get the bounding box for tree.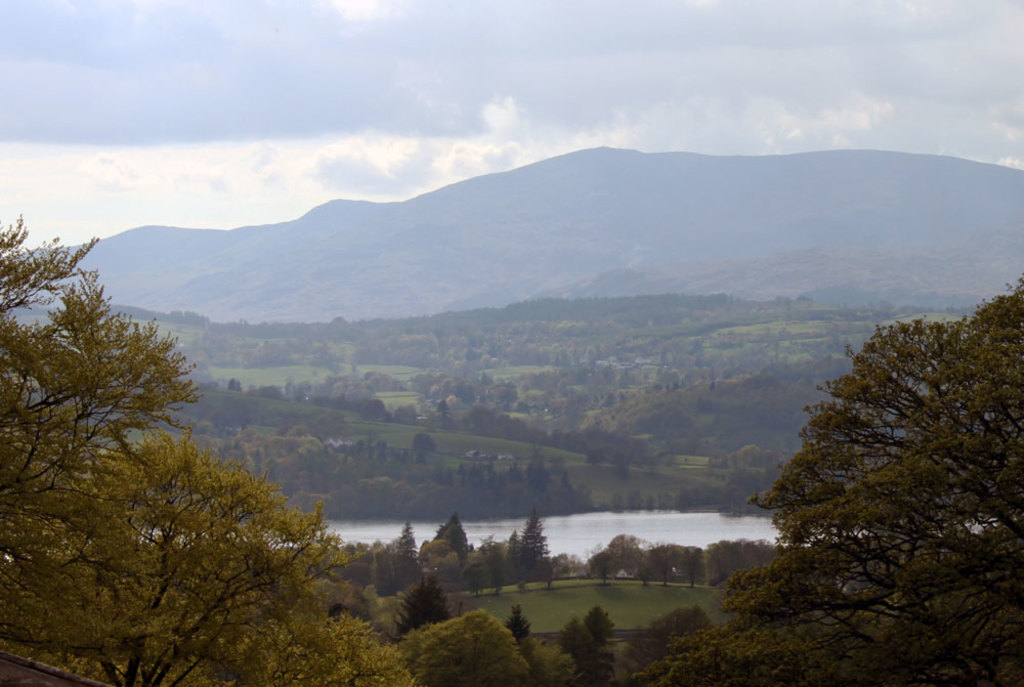
l=629, t=600, r=720, b=686.
